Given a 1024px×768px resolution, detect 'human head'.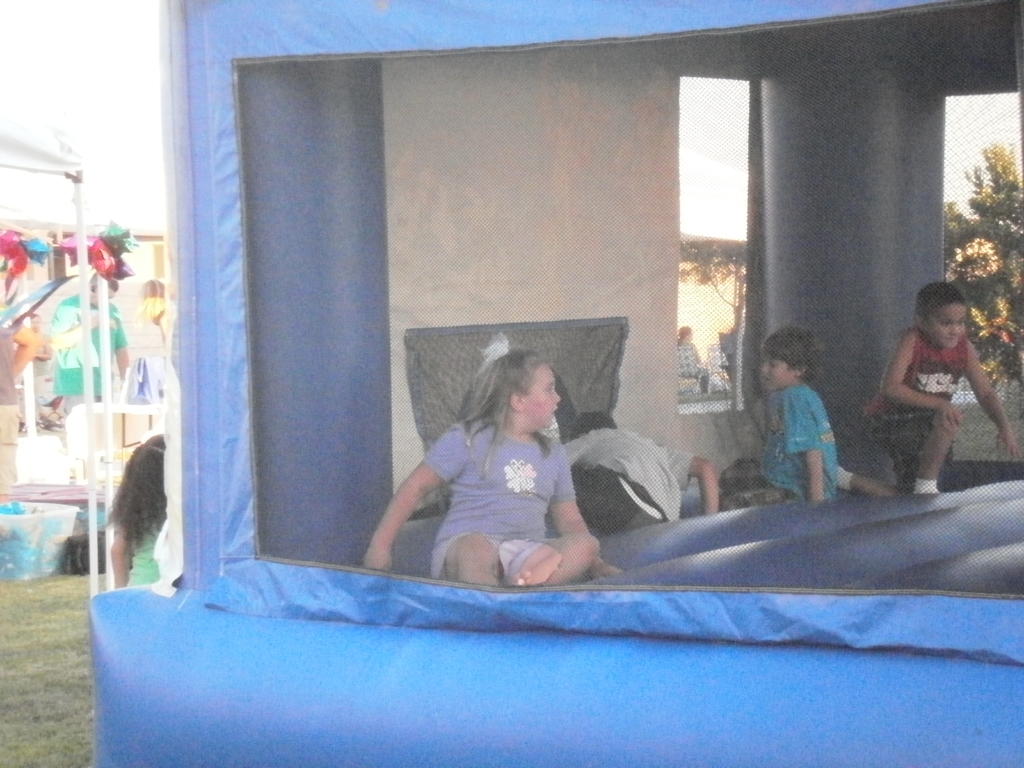
box(677, 325, 695, 342).
